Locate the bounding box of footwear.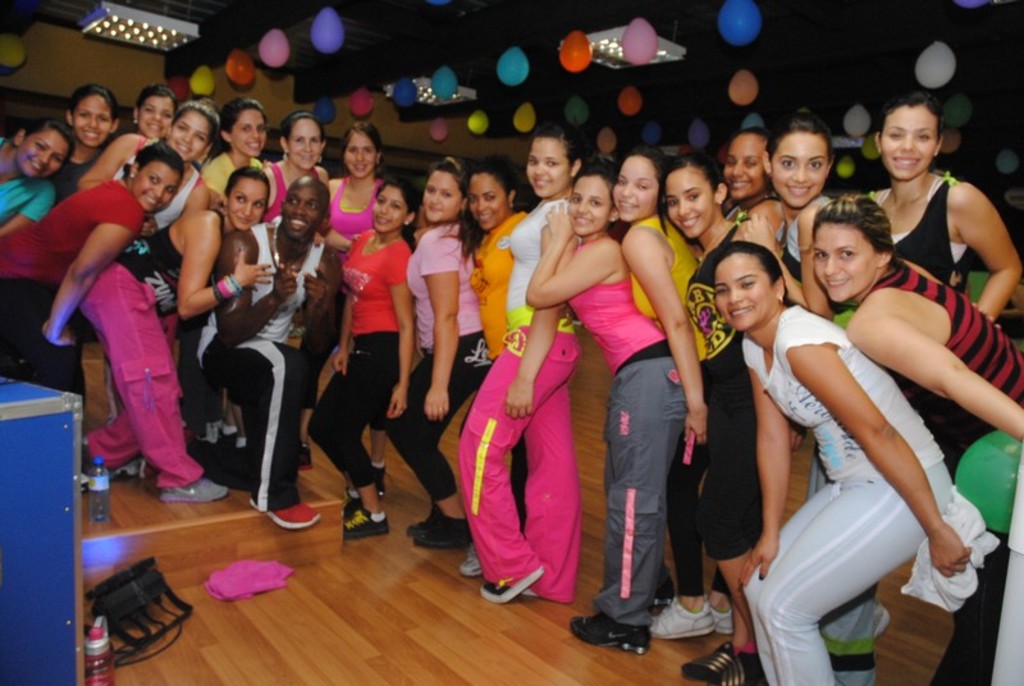
Bounding box: x1=712, y1=649, x2=777, y2=685.
